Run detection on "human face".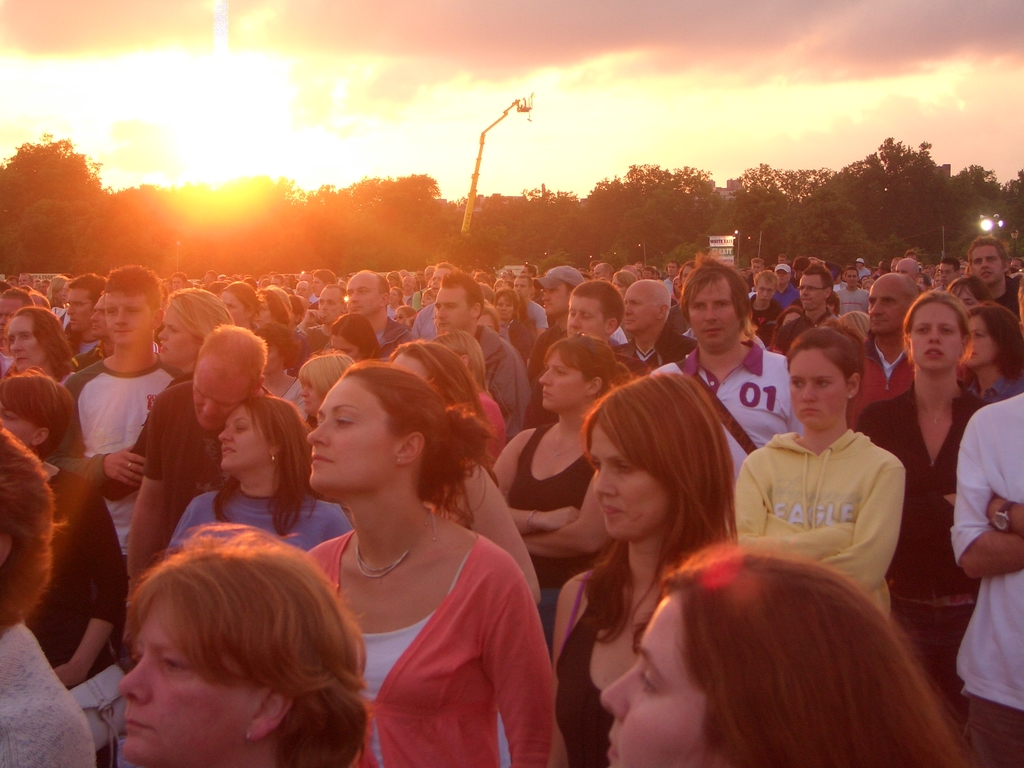
Result: x1=969 y1=242 x2=1002 y2=280.
